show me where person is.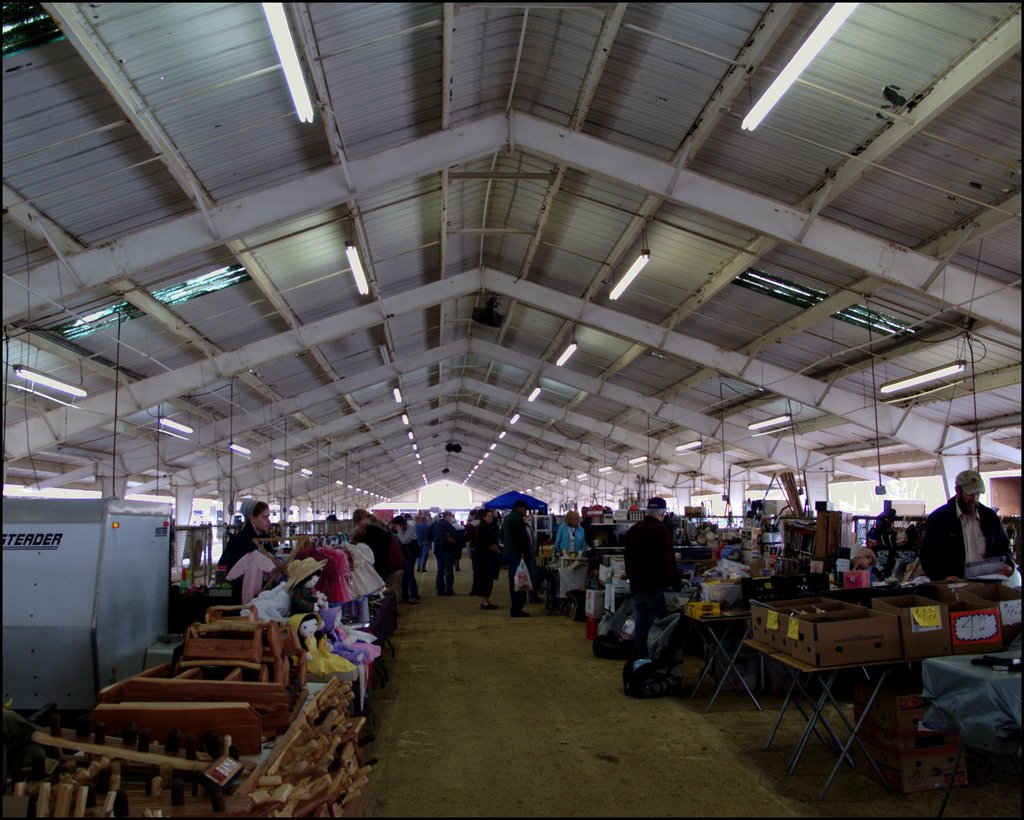
person is at [429, 511, 461, 597].
